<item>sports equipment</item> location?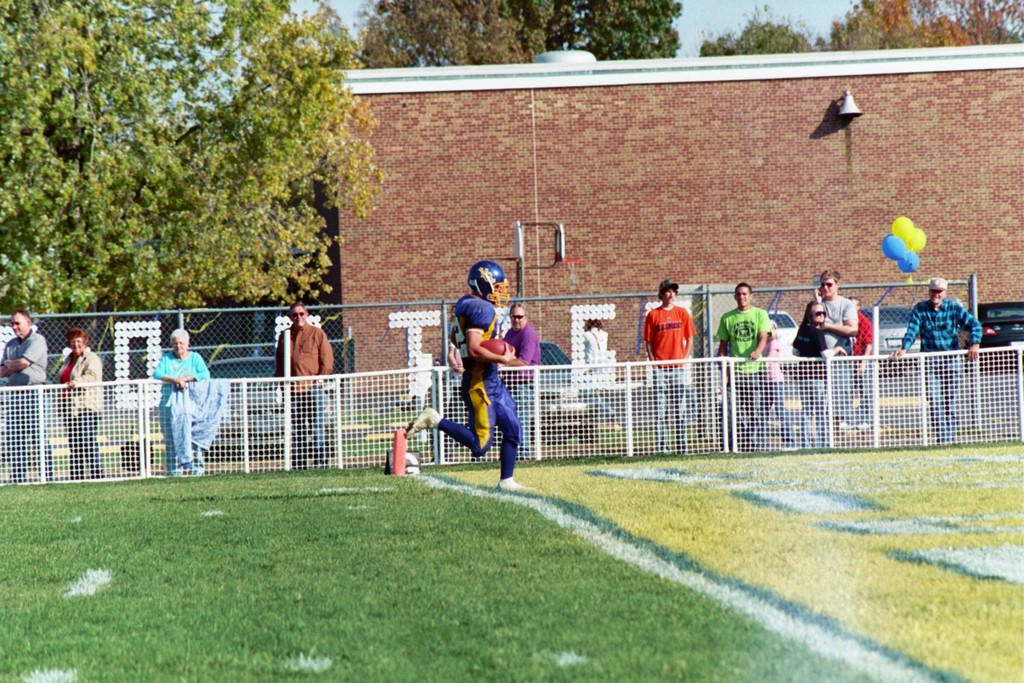
[480,338,514,356]
